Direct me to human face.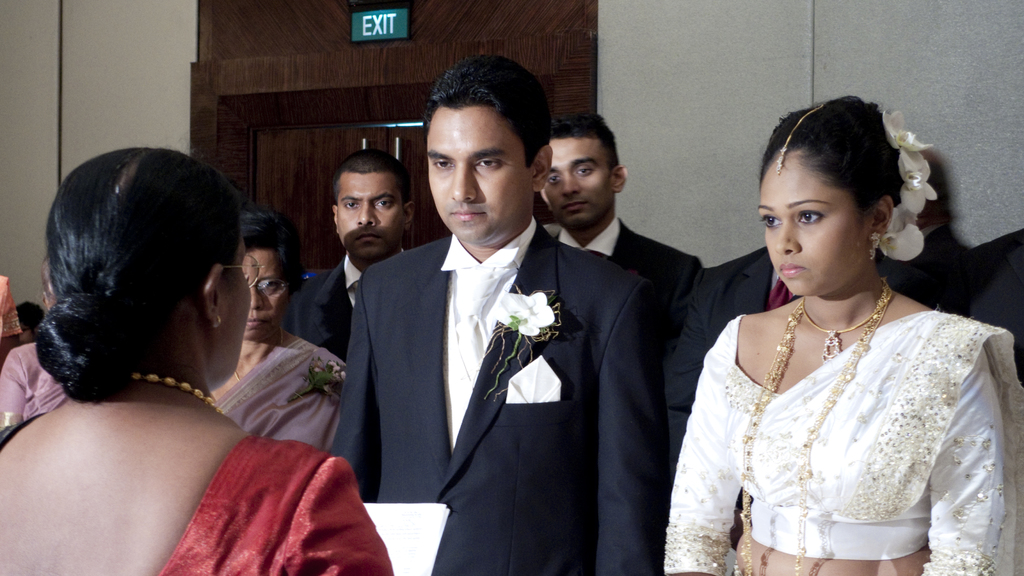
Direction: 548 138 609 230.
